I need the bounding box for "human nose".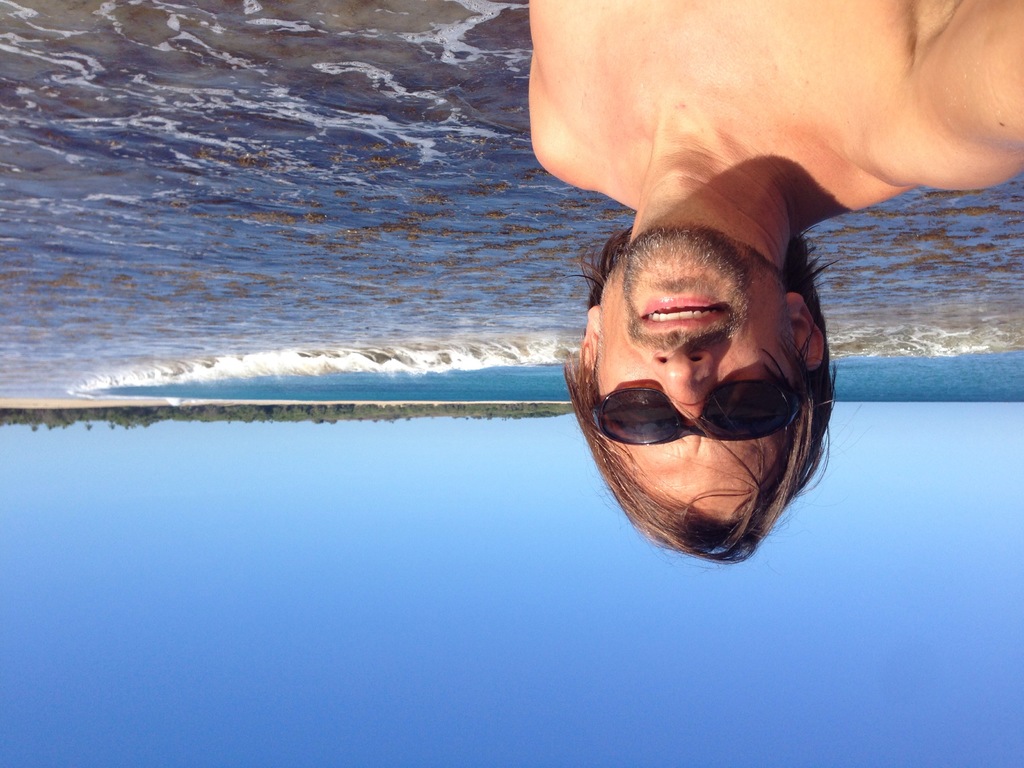
Here it is: 650/351/716/421.
